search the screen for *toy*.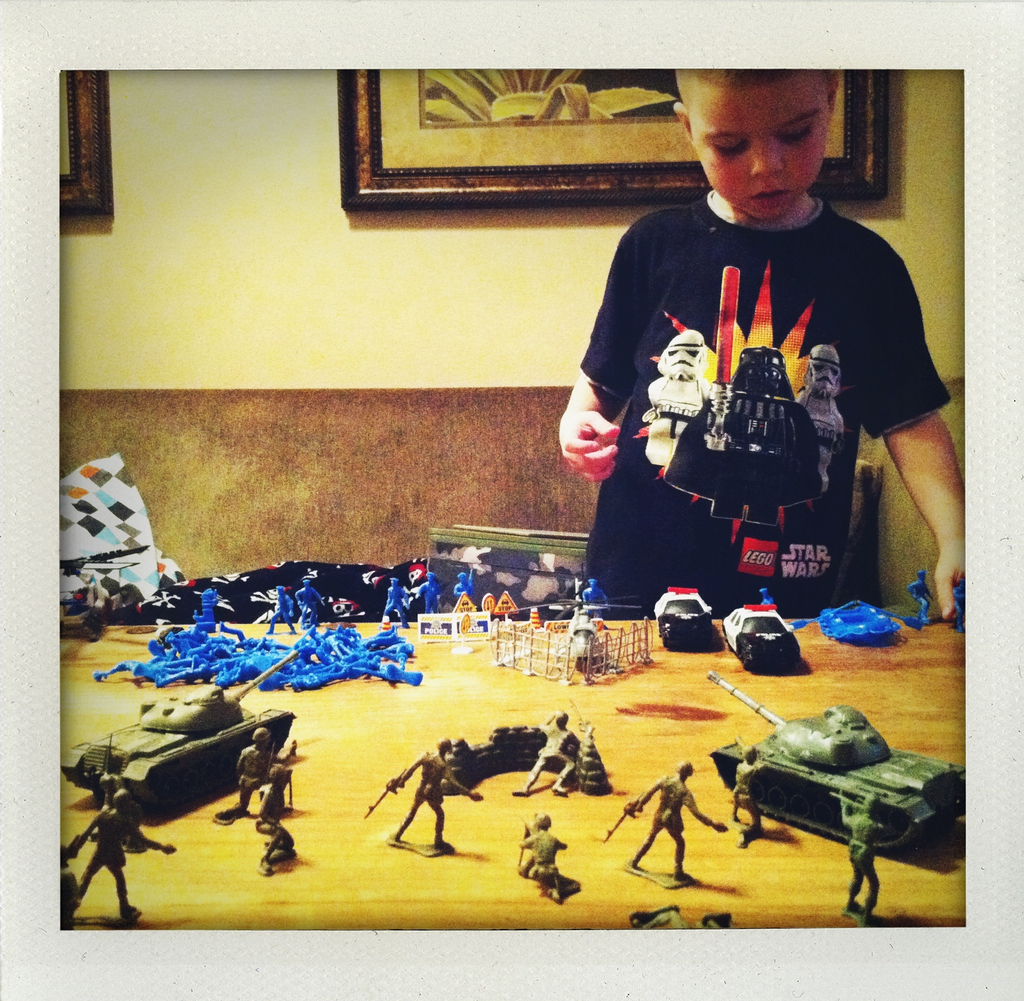
Found at rect(582, 581, 612, 624).
